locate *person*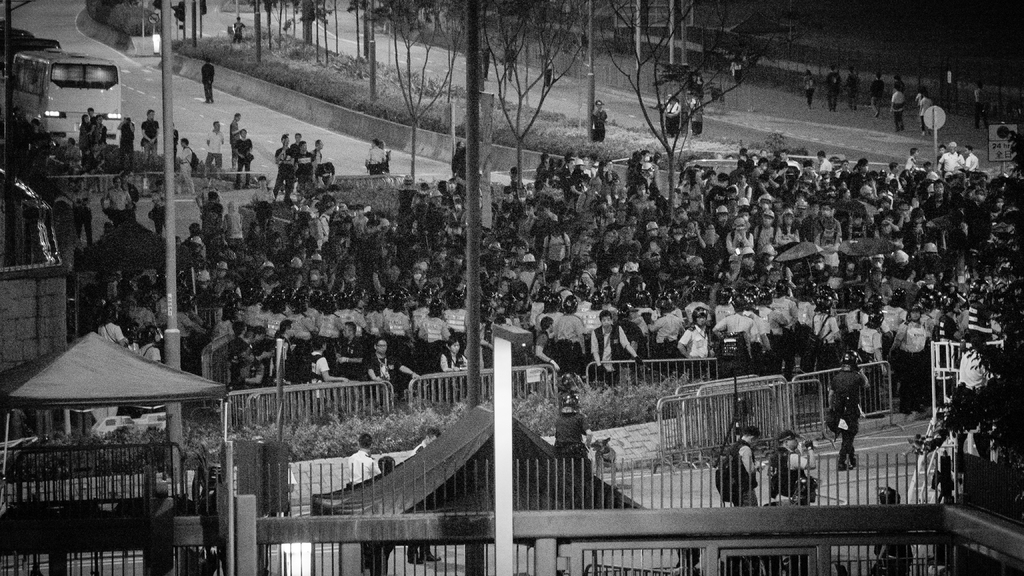
x1=406 y1=426 x2=439 y2=565
